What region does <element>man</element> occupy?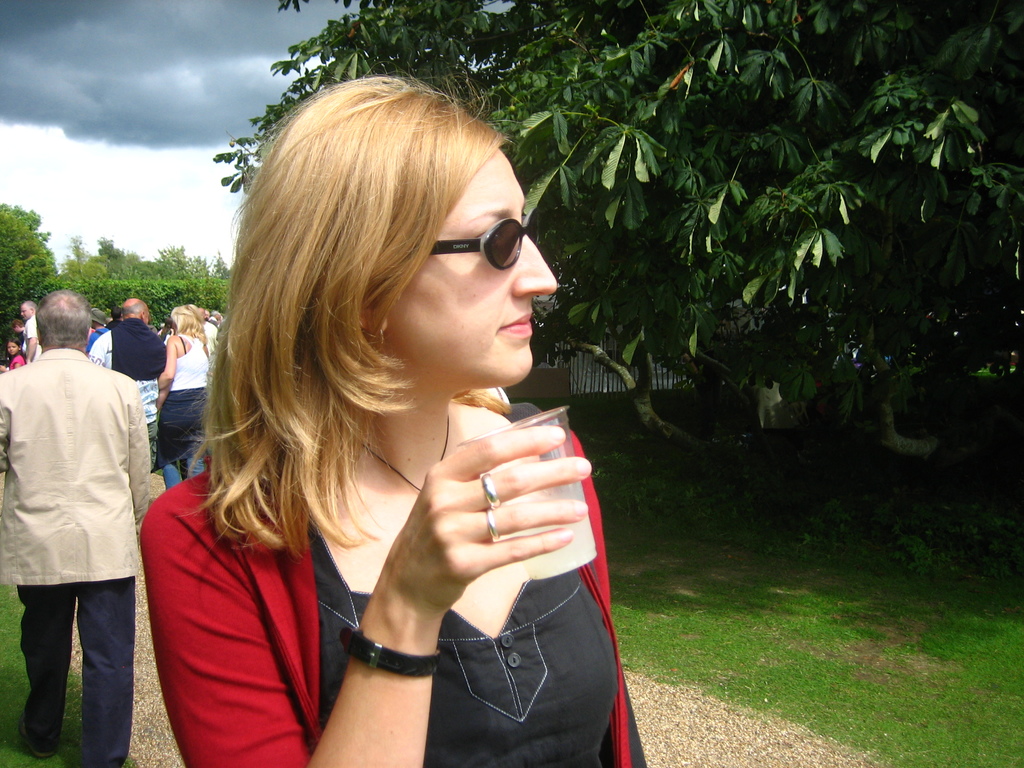
{"x1": 86, "y1": 295, "x2": 166, "y2": 468}.
